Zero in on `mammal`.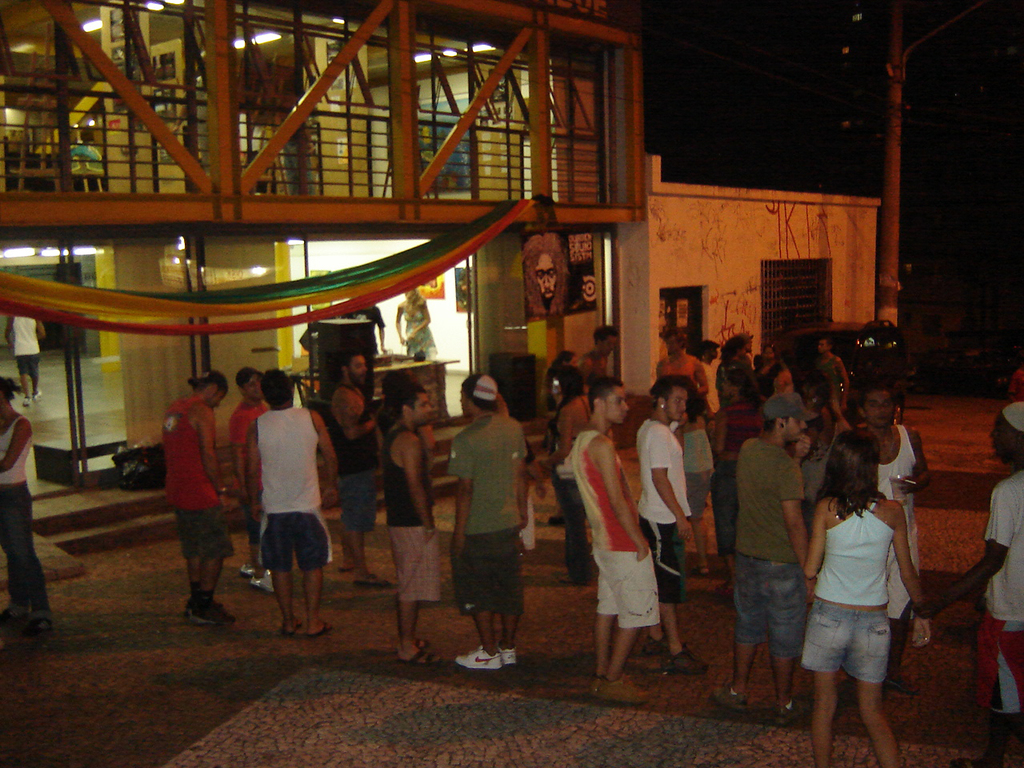
Zeroed in: {"x1": 702, "y1": 328, "x2": 762, "y2": 386}.
